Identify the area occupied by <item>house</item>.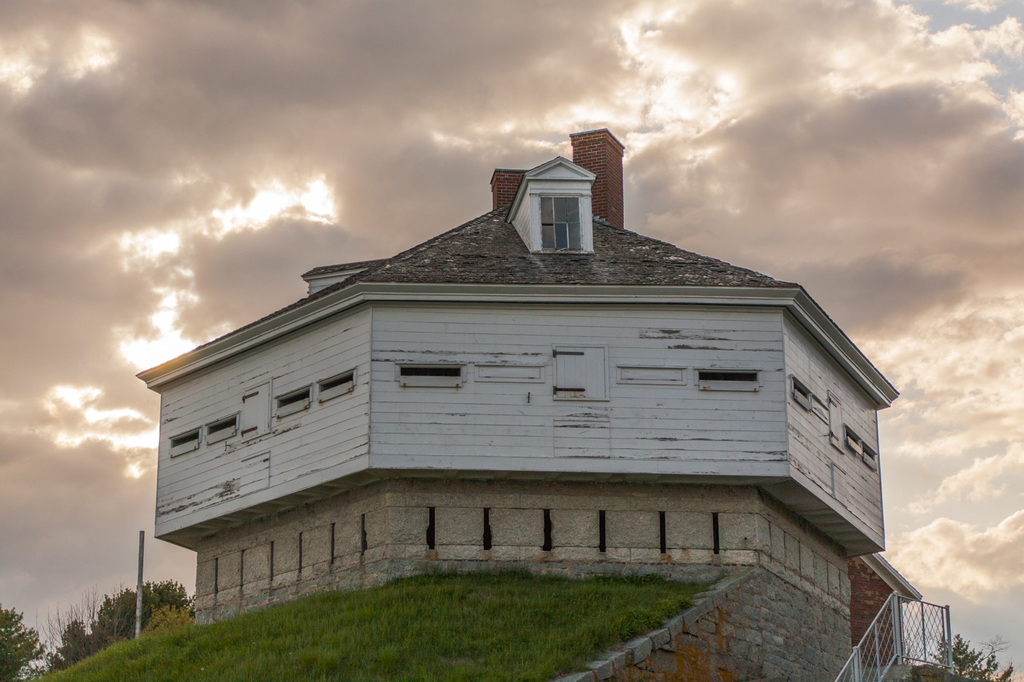
Area: x1=135, y1=131, x2=920, y2=681.
